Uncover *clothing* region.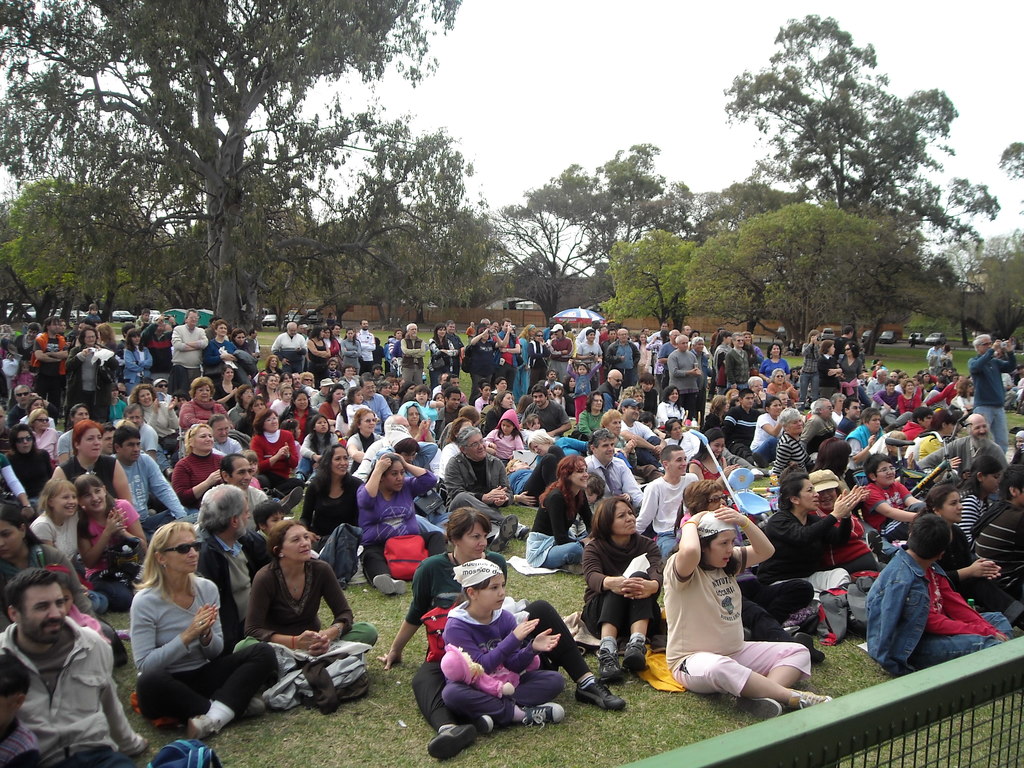
Uncovered: locate(0, 447, 49, 500).
